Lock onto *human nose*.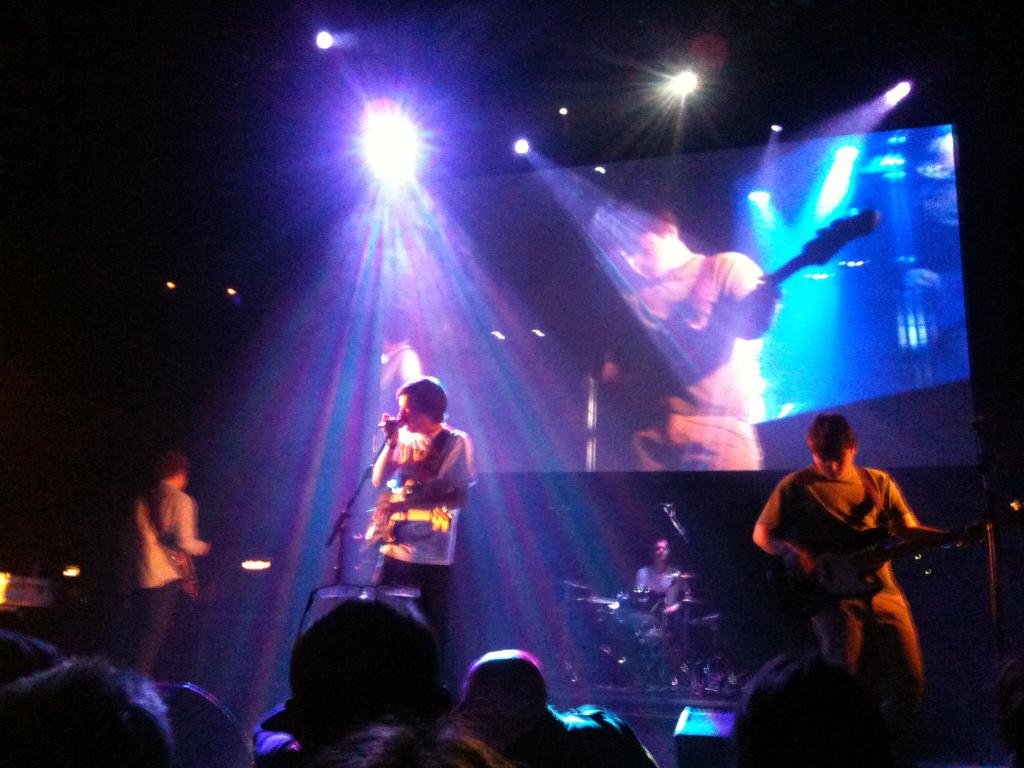
Locked: <box>826,456,837,468</box>.
